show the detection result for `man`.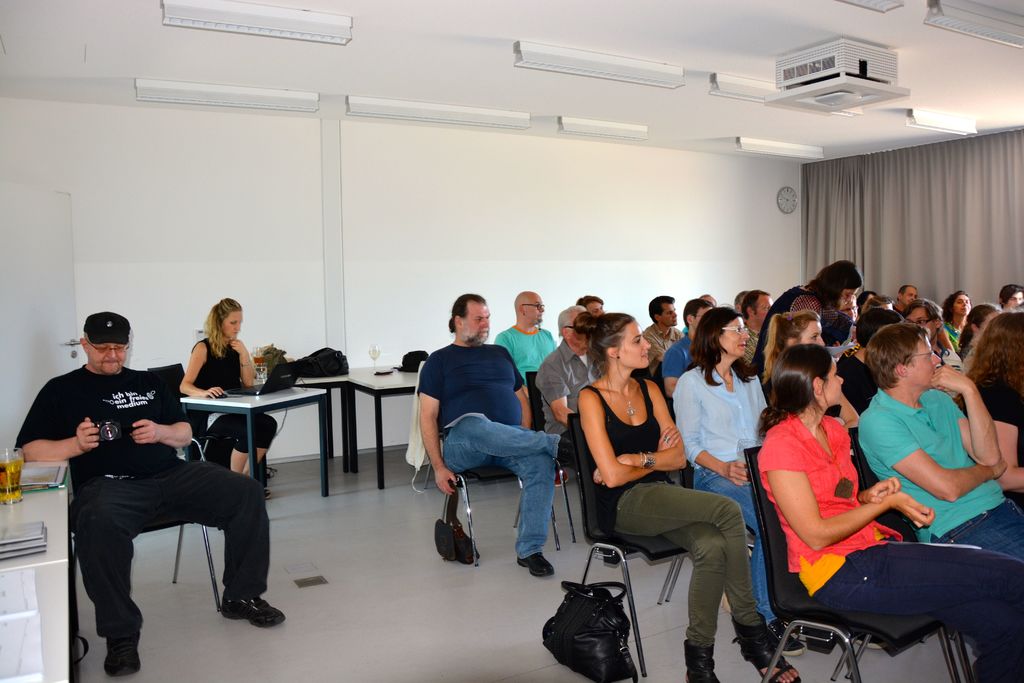
detection(888, 282, 920, 312).
